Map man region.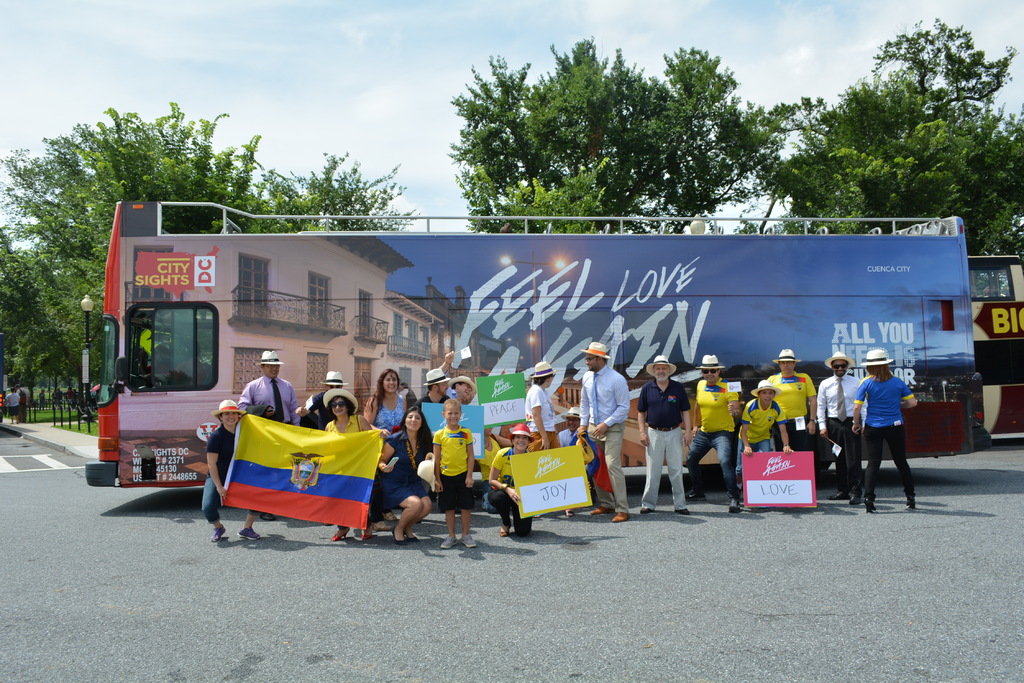
Mapped to detection(562, 333, 634, 529).
